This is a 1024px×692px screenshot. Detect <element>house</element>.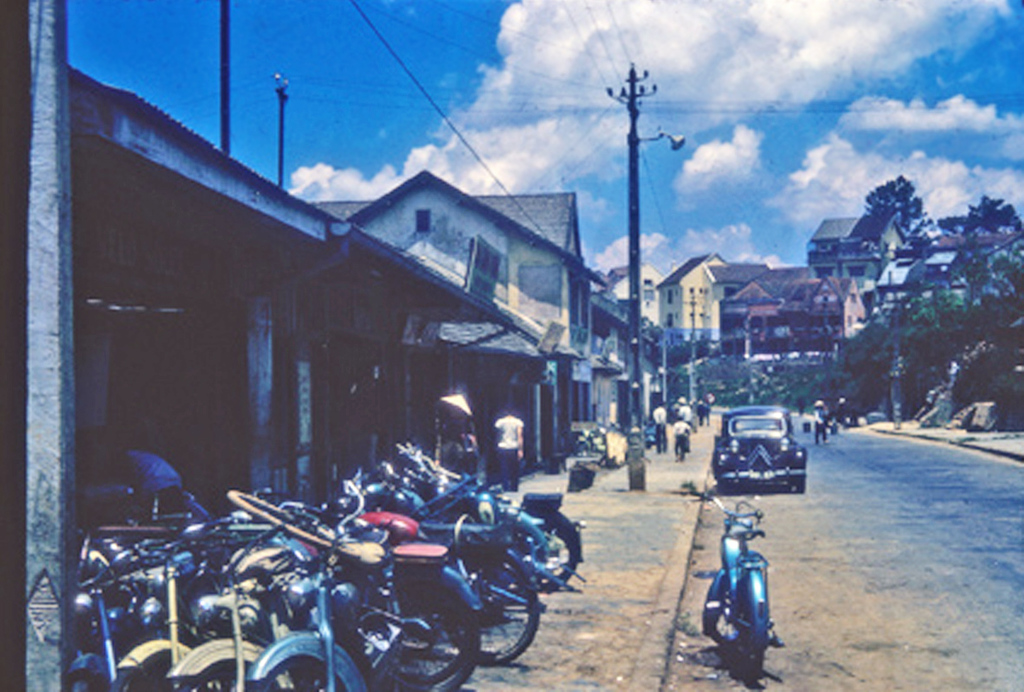
708 257 870 368.
